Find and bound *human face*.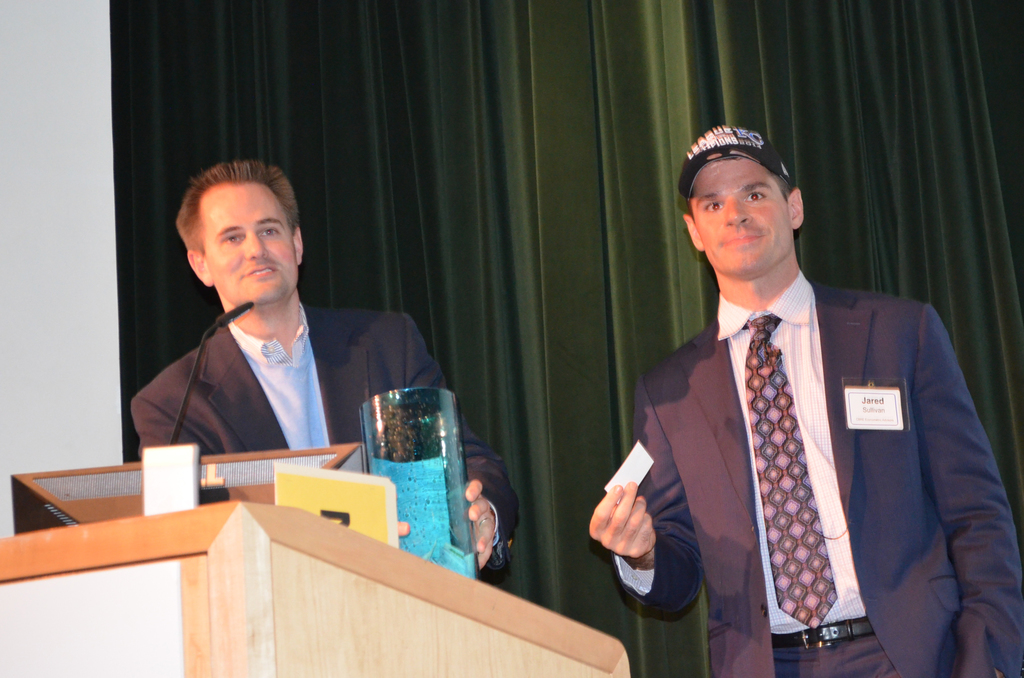
Bound: bbox=(195, 175, 301, 304).
